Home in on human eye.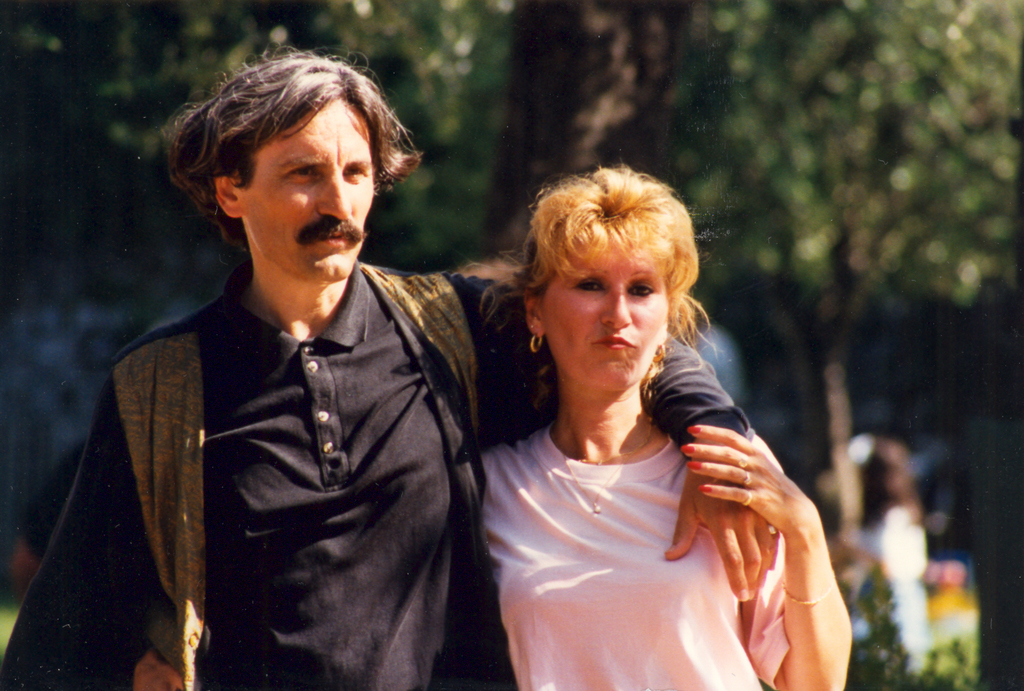
Homed in at {"left": 286, "top": 162, "right": 322, "bottom": 190}.
